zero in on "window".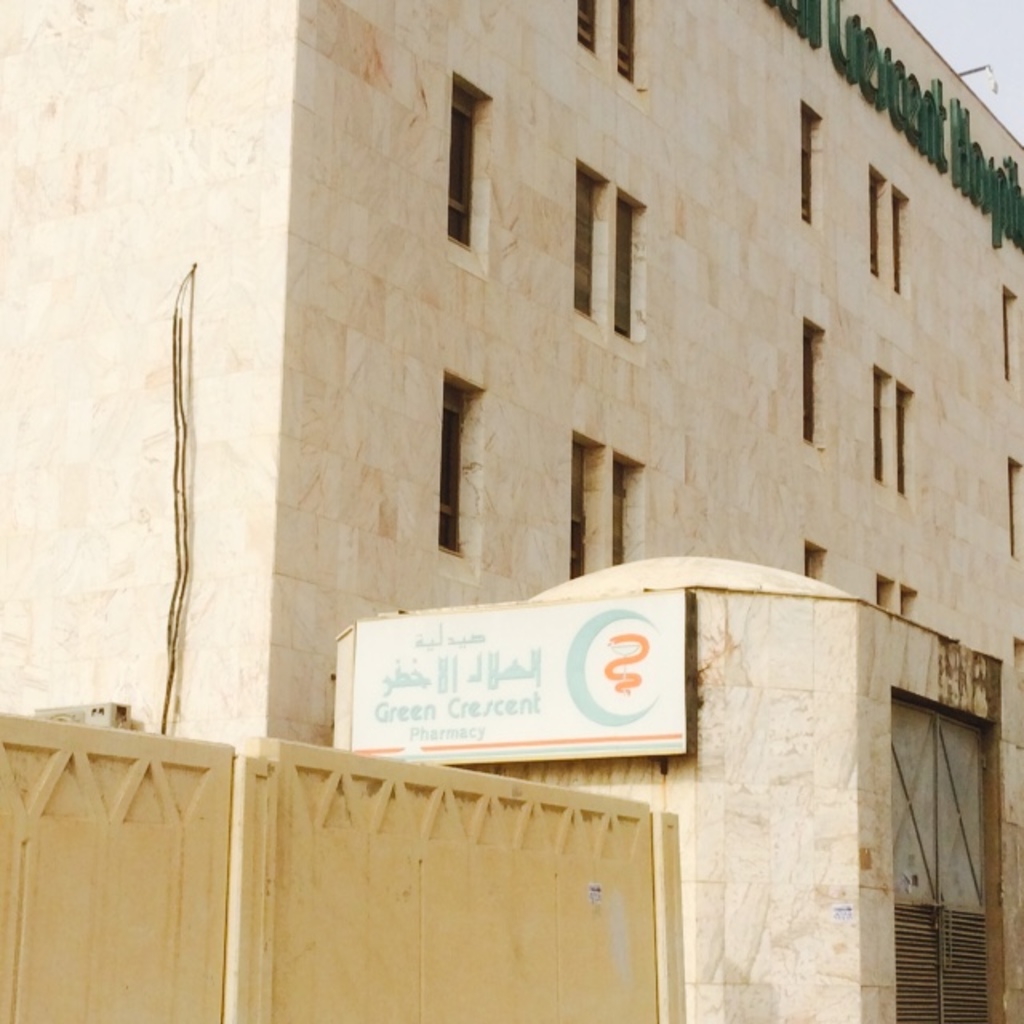
Zeroed in: (left=867, top=165, right=885, bottom=285).
